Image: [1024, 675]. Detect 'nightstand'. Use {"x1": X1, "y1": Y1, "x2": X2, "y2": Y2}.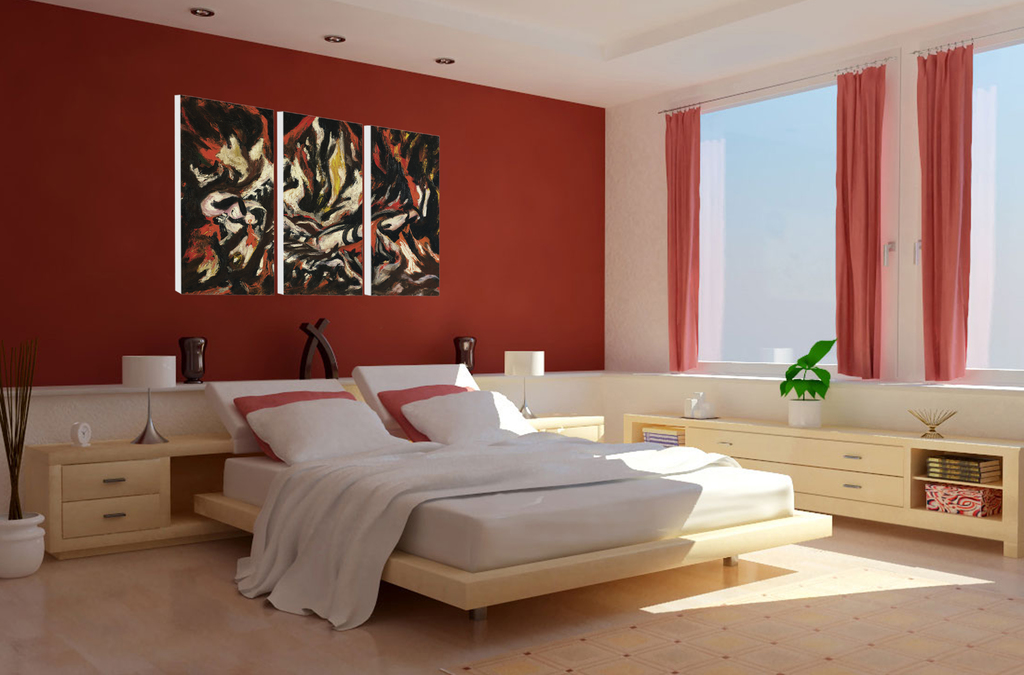
{"x1": 17, "y1": 423, "x2": 258, "y2": 569}.
